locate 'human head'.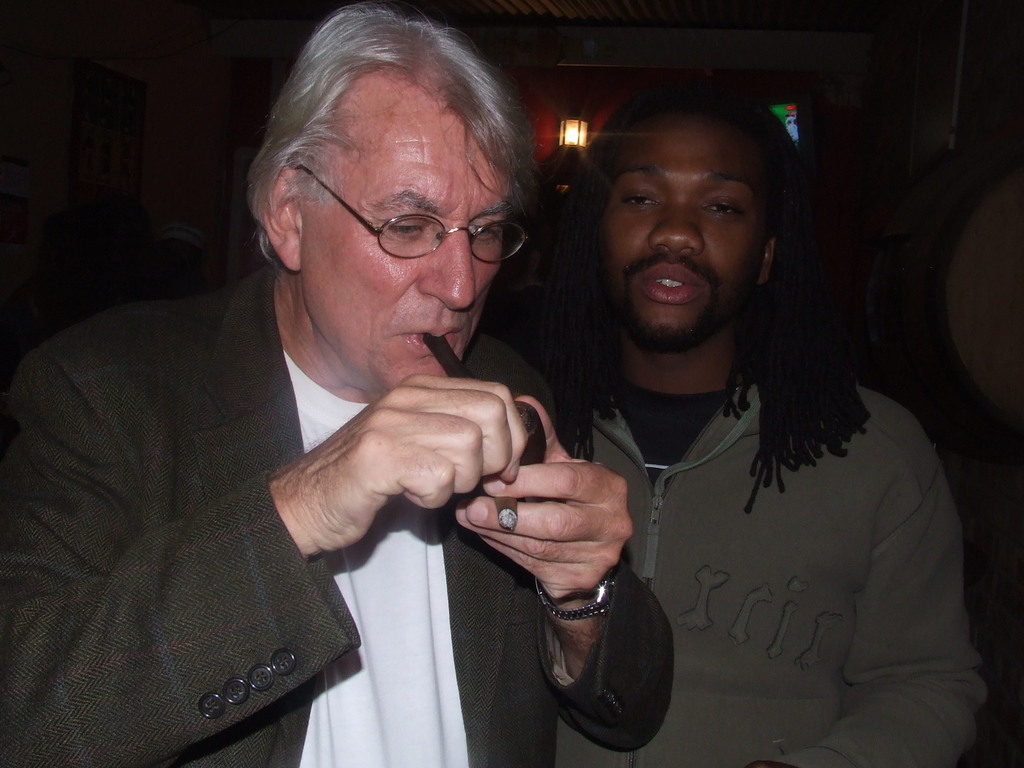
Bounding box: <region>577, 86, 782, 349</region>.
